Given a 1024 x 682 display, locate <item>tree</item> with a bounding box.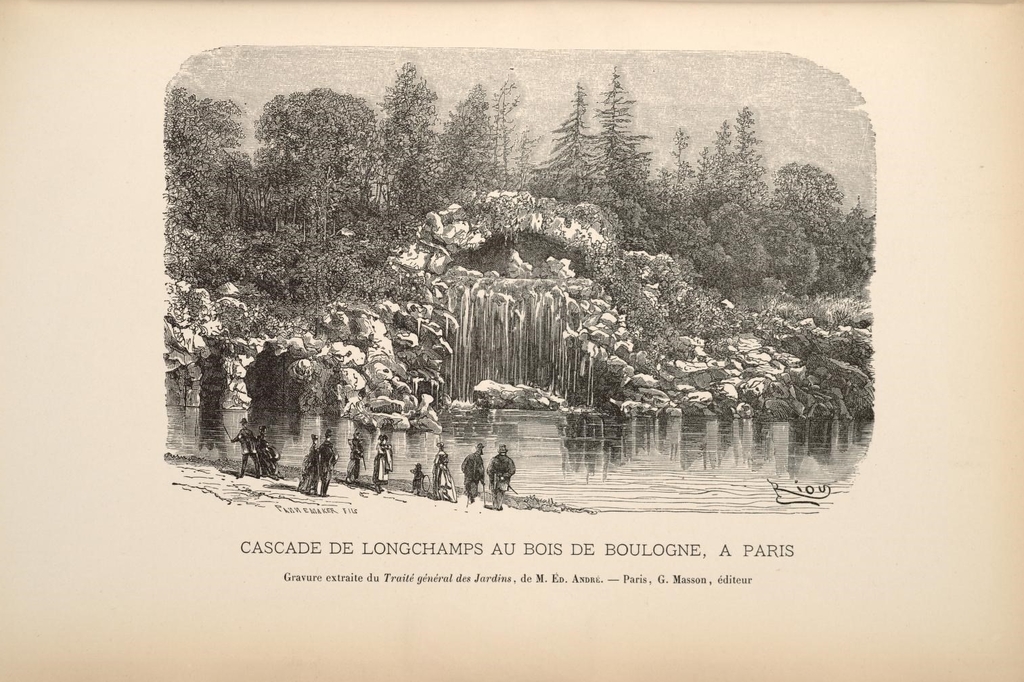
Located: rect(159, 83, 246, 237).
